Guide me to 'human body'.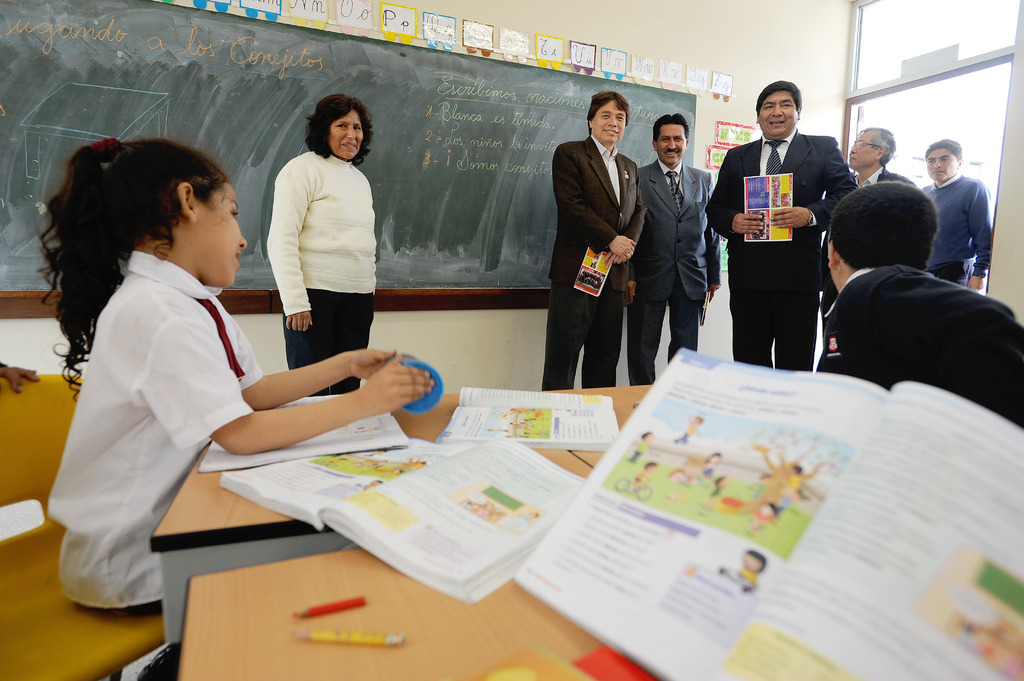
Guidance: region(256, 99, 381, 397).
